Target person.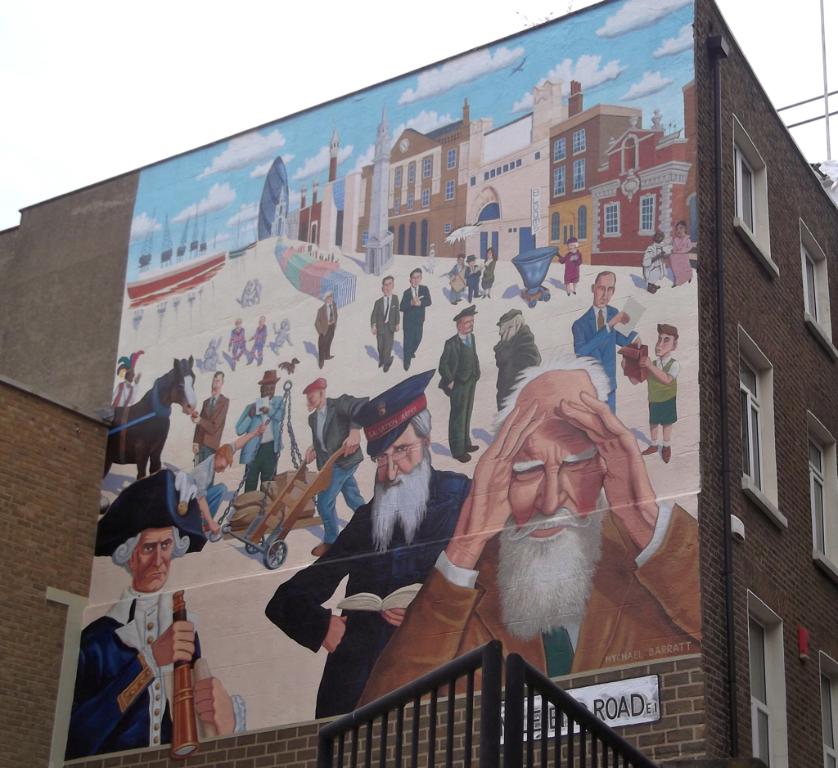
Target region: {"x1": 446, "y1": 252, "x2": 467, "y2": 305}.
